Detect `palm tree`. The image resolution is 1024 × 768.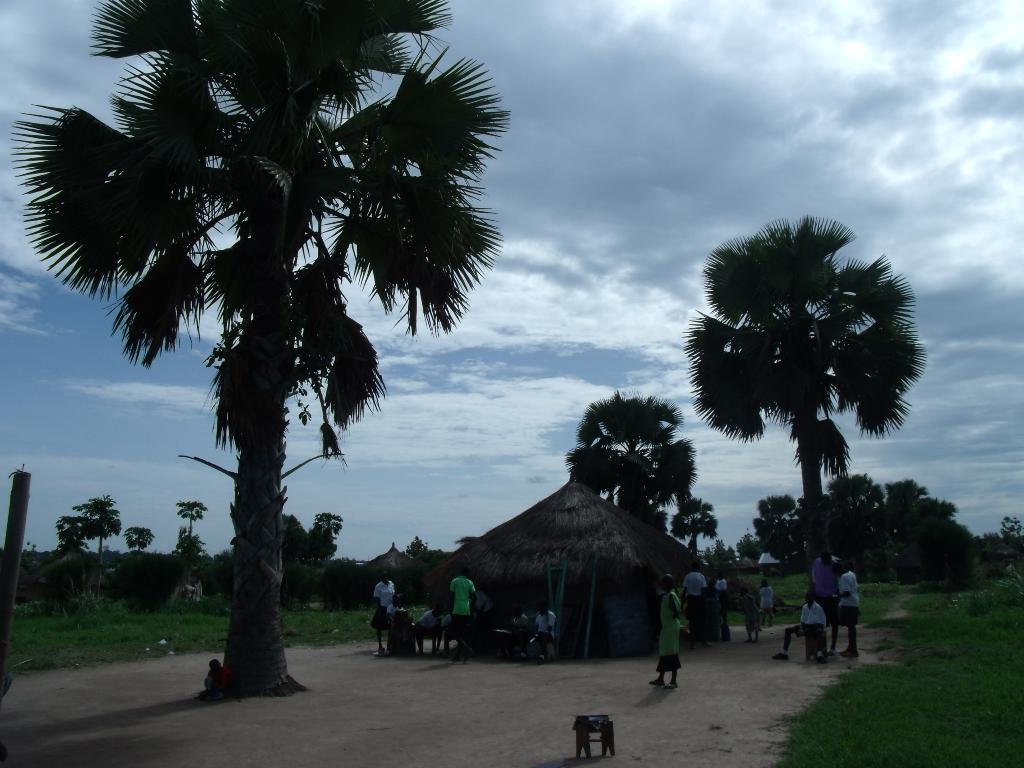
left=735, top=506, right=804, bottom=573.
